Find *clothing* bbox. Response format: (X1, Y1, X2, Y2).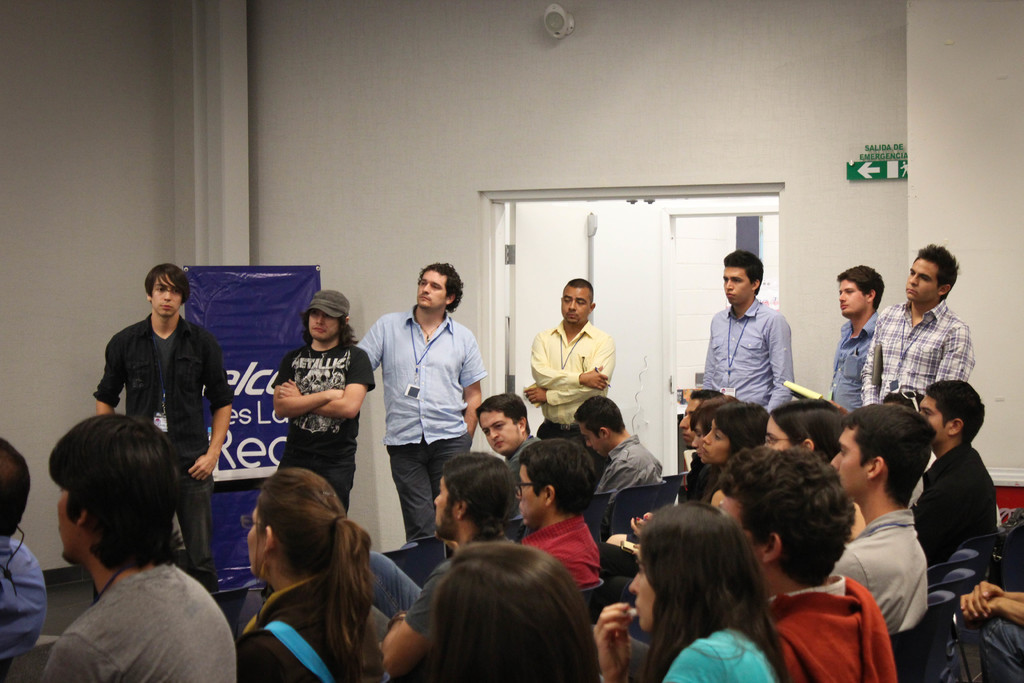
(793, 585, 899, 670).
